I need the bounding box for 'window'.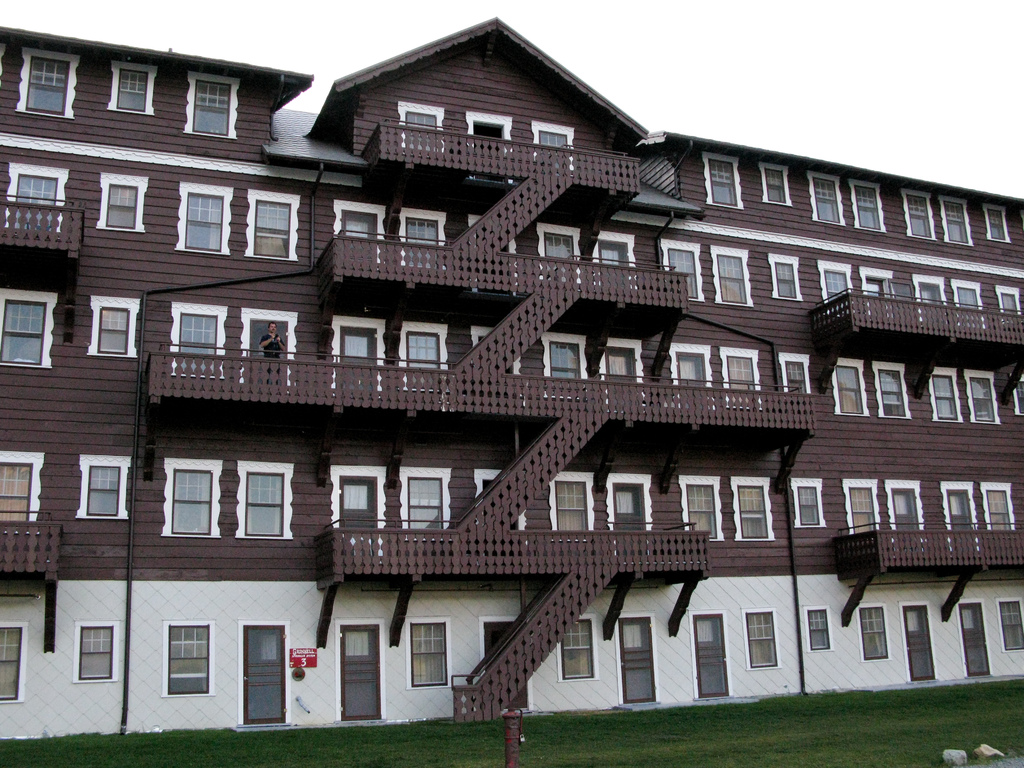
Here it is: Rect(723, 351, 765, 412).
